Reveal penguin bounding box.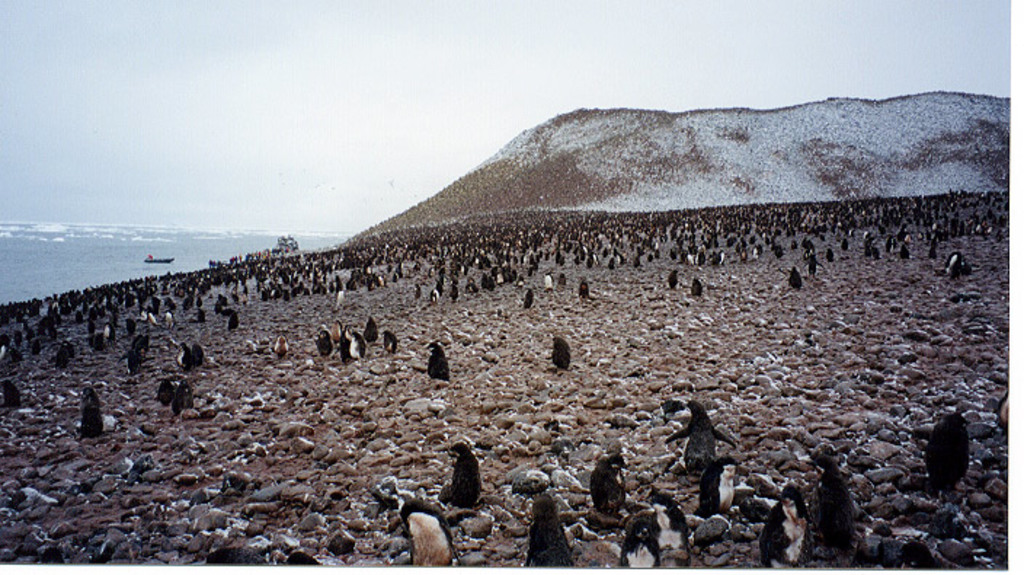
Revealed: [x1=588, y1=454, x2=630, y2=520].
